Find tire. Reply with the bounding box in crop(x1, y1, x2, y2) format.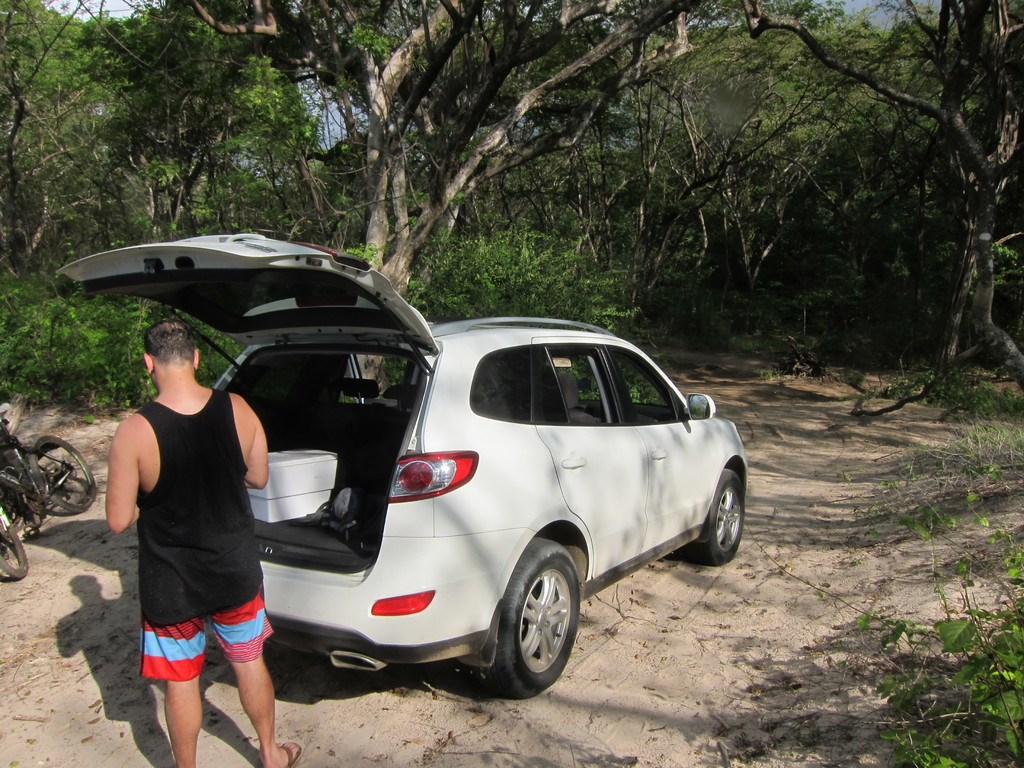
crop(691, 468, 744, 564).
